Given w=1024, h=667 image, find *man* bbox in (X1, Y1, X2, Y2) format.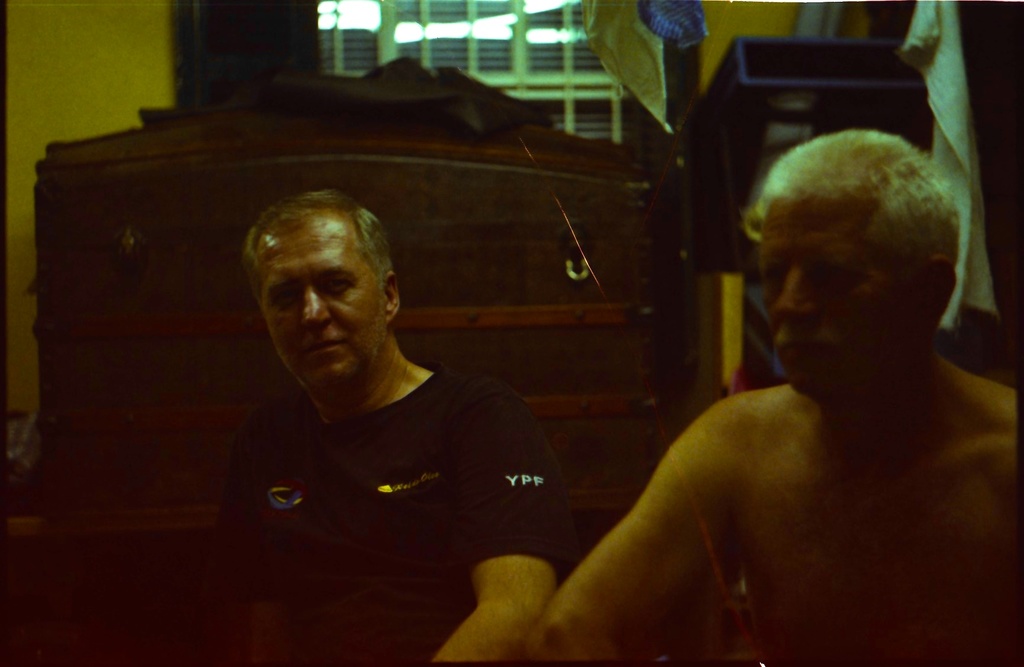
(529, 133, 1023, 666).
